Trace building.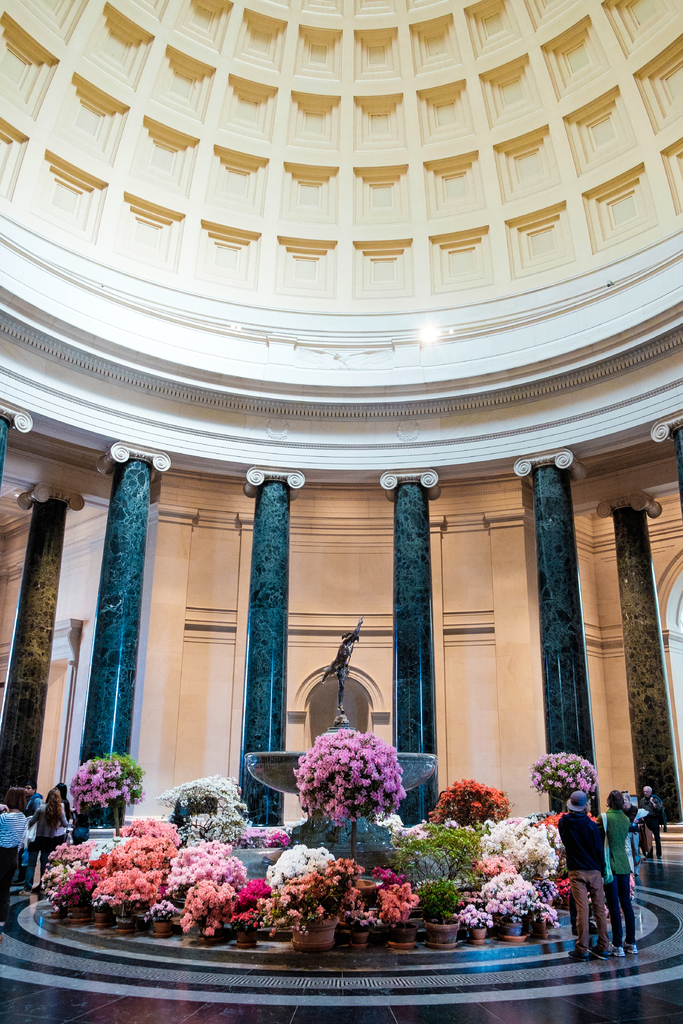
Traced to crop(0, 0, 682, 1023).
